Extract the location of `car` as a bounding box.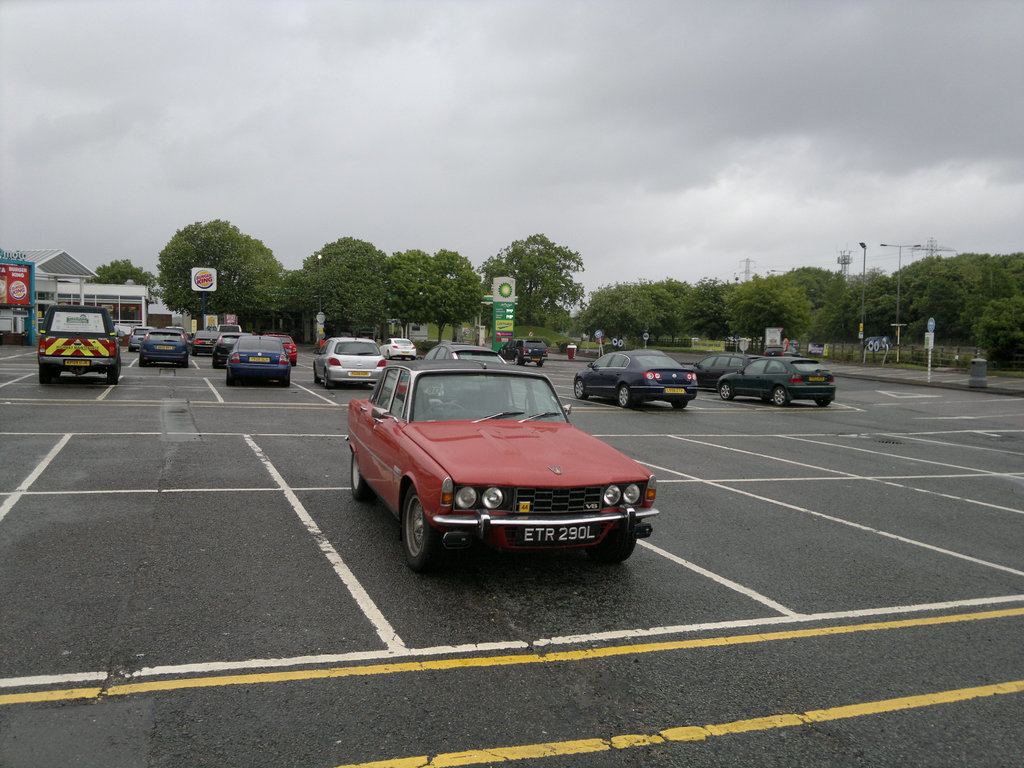
[x1=136, y1=328, x2=191, y2=362].
